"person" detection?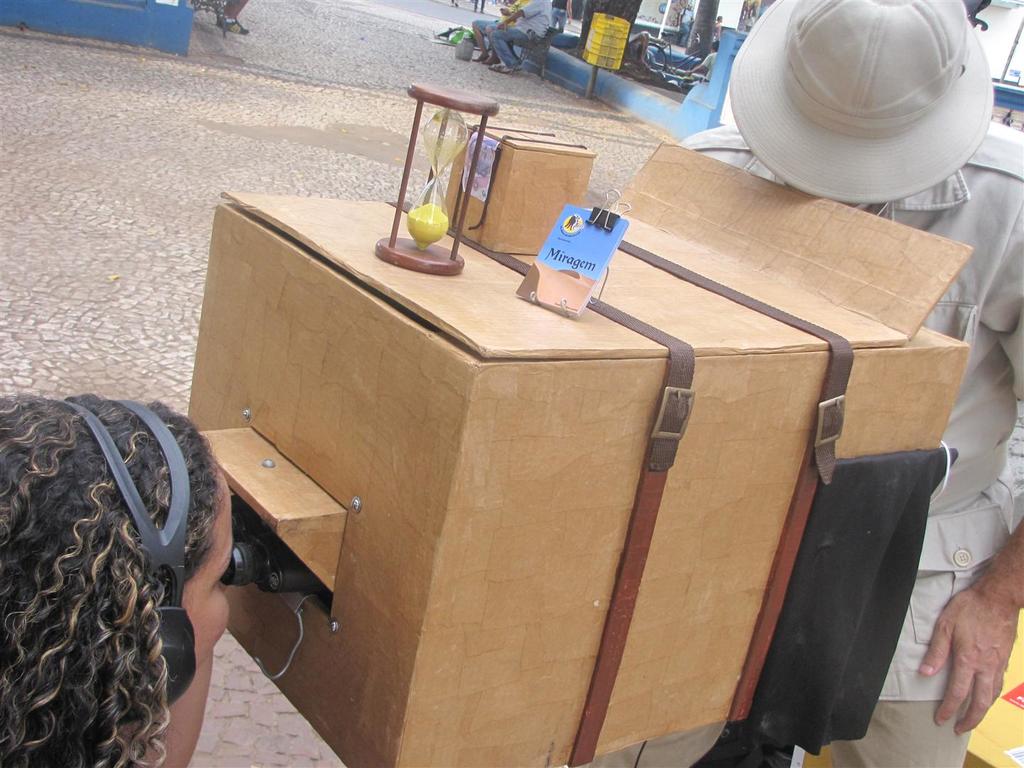
x1=464 y1=0 x2=526 y2=68
